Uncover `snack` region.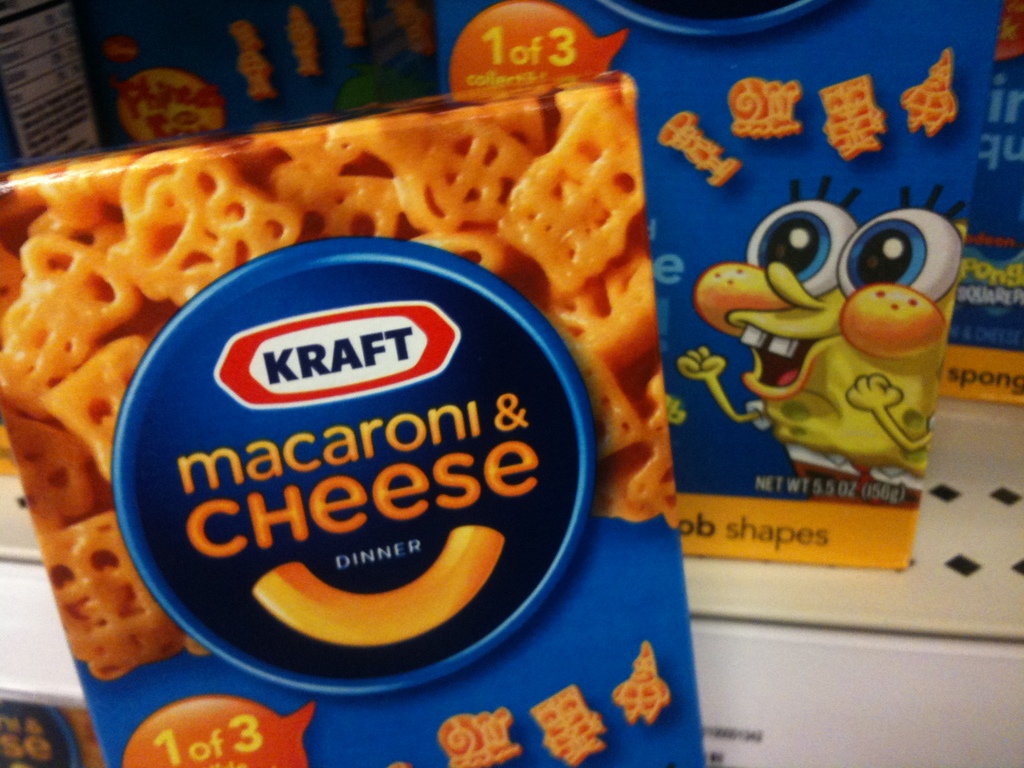
Uncovered: crop(335, 0, 359, 44).
